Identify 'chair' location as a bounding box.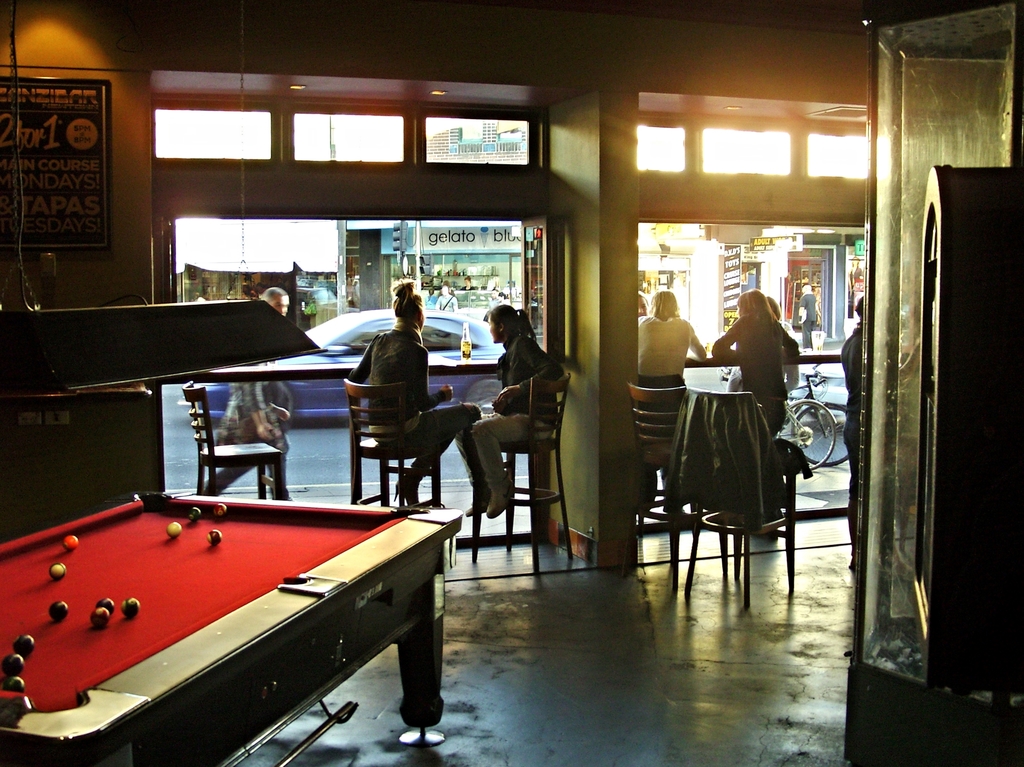
Rect(619, 380, 739, 593).
